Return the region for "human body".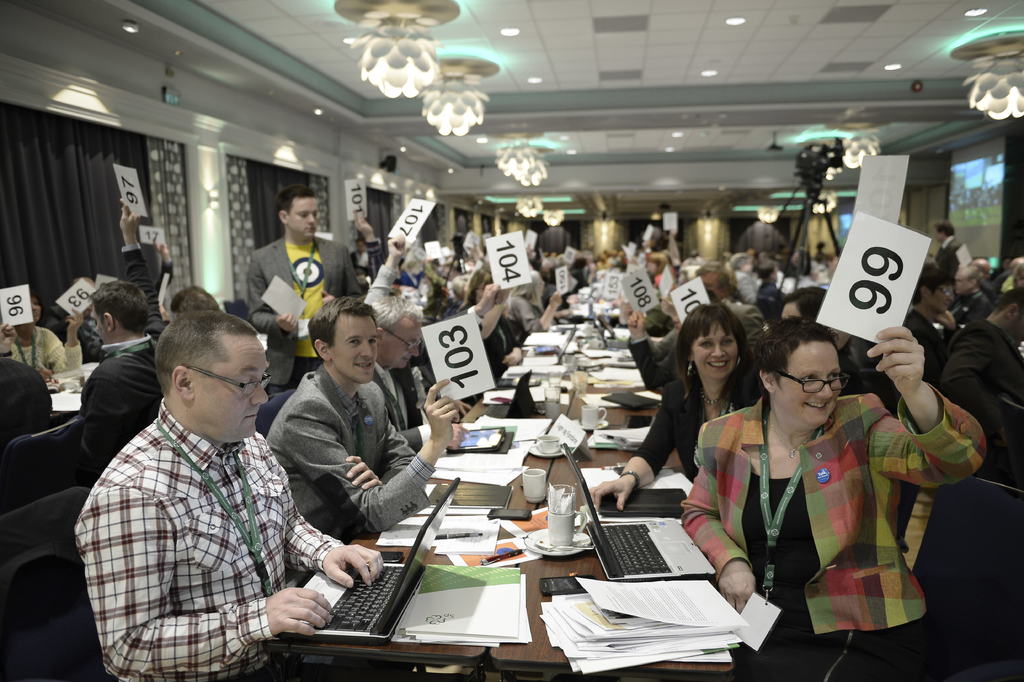
(x1=975, y1=255, x2=989, y2=273).
